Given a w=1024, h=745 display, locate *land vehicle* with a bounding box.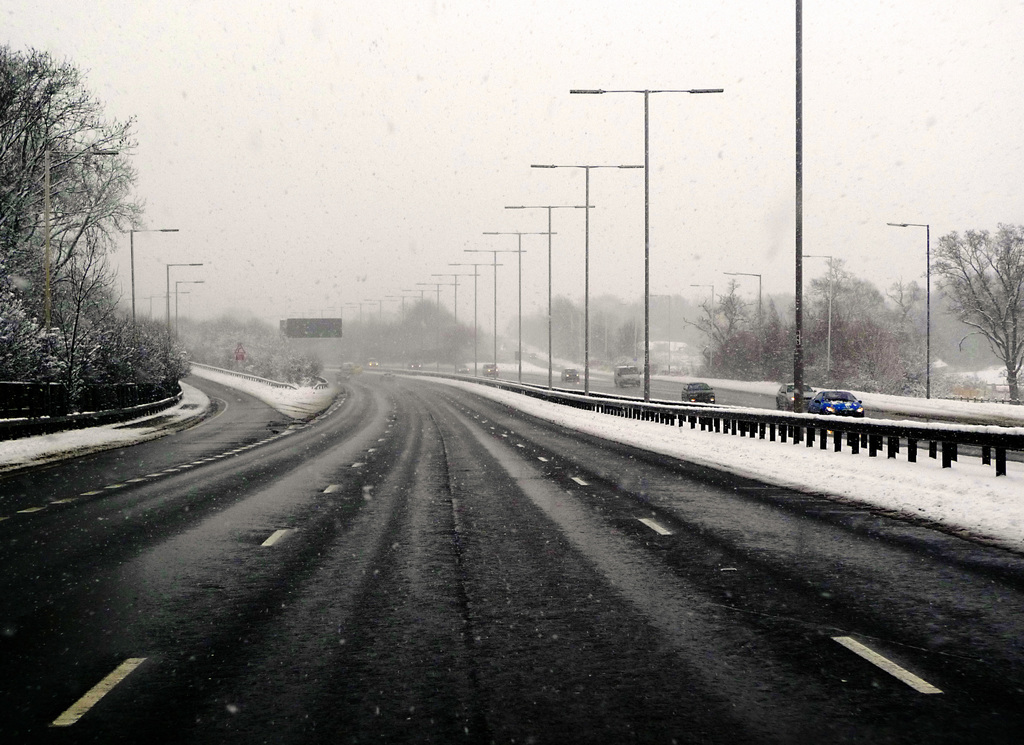
Located: 406:360:424:372.
